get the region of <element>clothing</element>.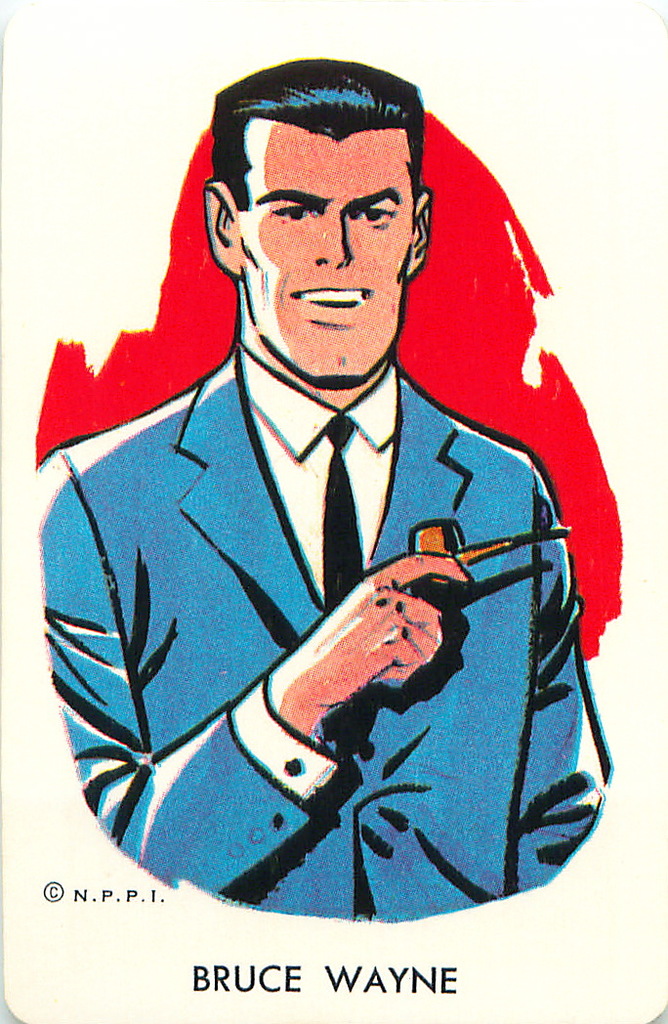
{"left": 36, "top": 257, "right": 663, "bottom": 937}.
